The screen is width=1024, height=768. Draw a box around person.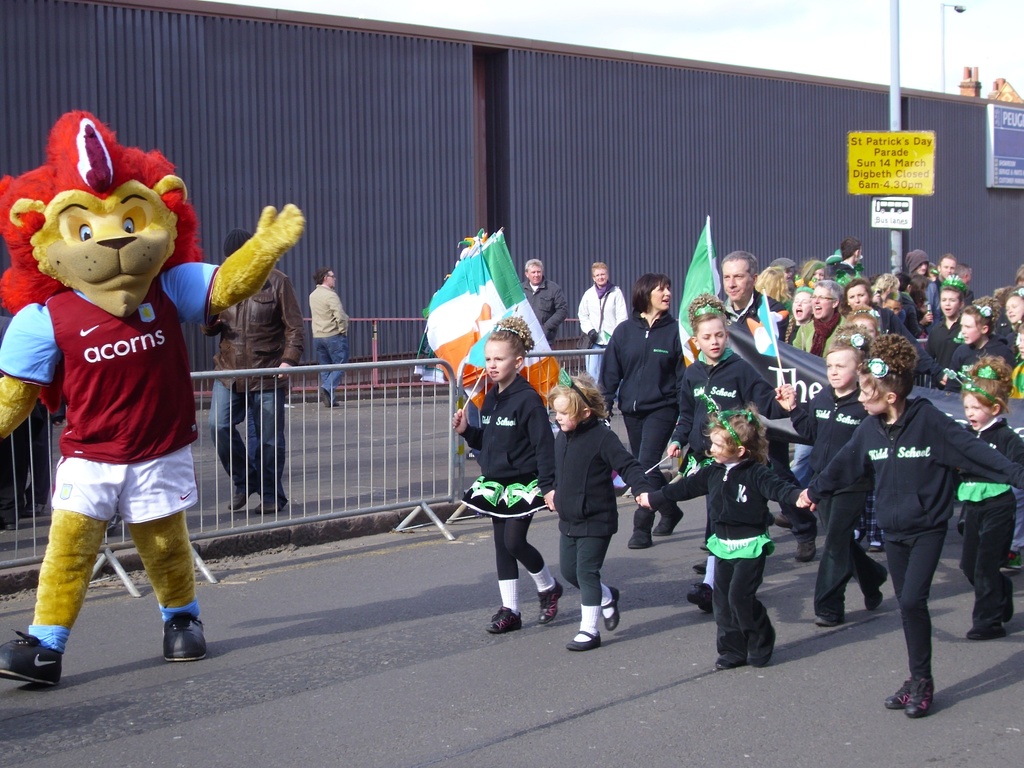
pyautogui.locateOnScreen(576, 260, 636, 388).
